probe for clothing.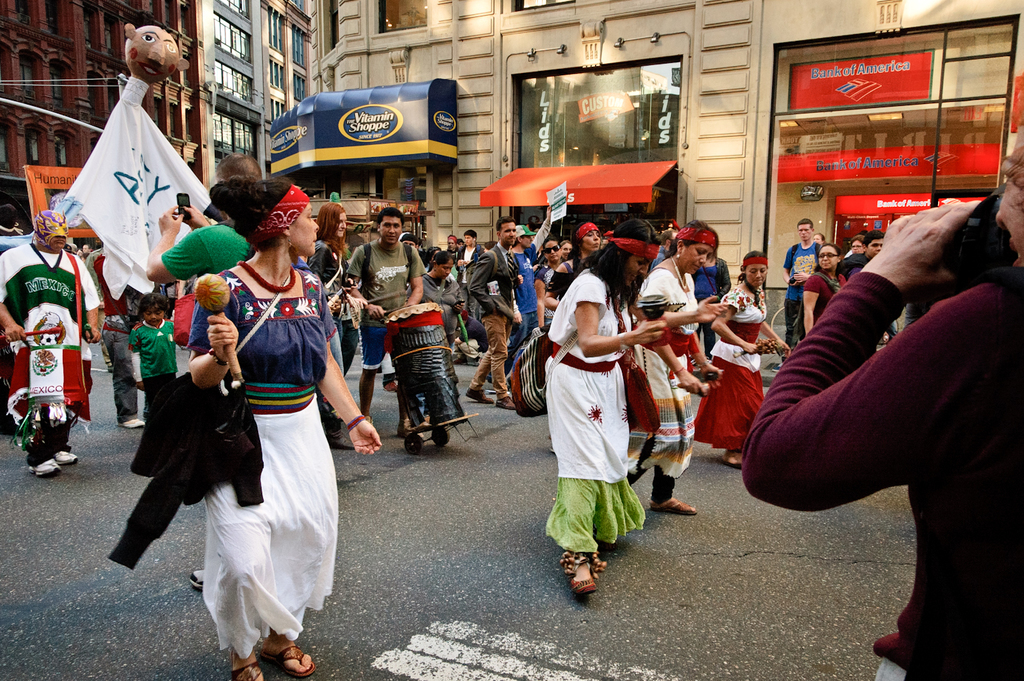
Probe result: (120,313,174,425).
